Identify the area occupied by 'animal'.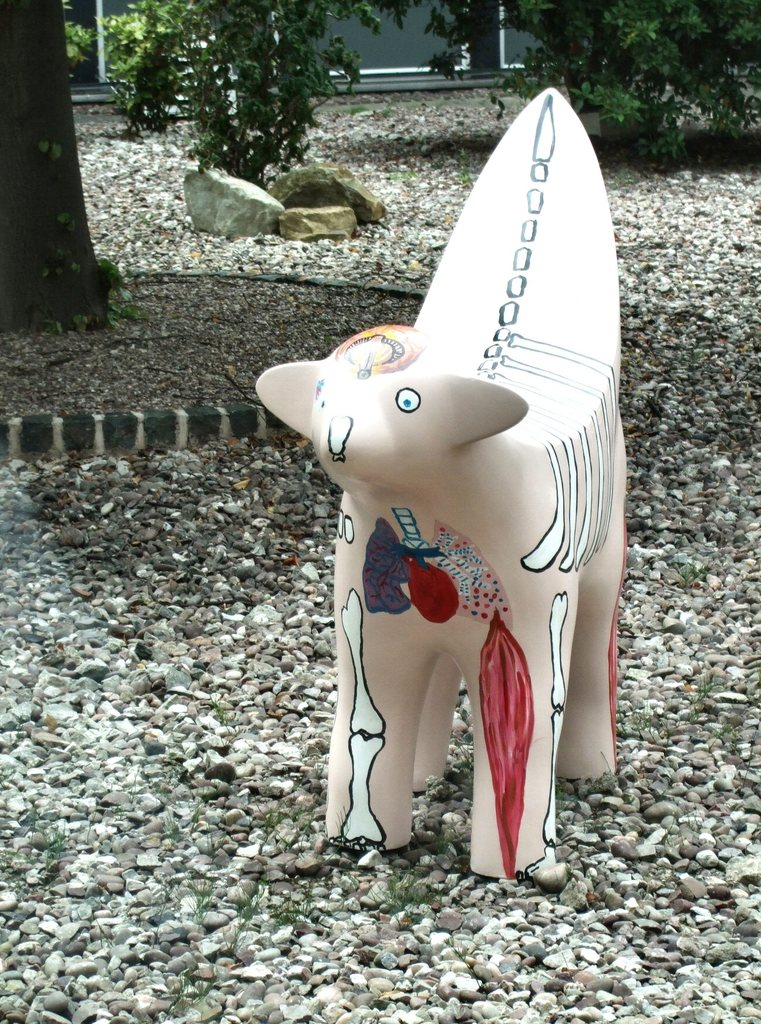
Area: [256,80,627,881].
